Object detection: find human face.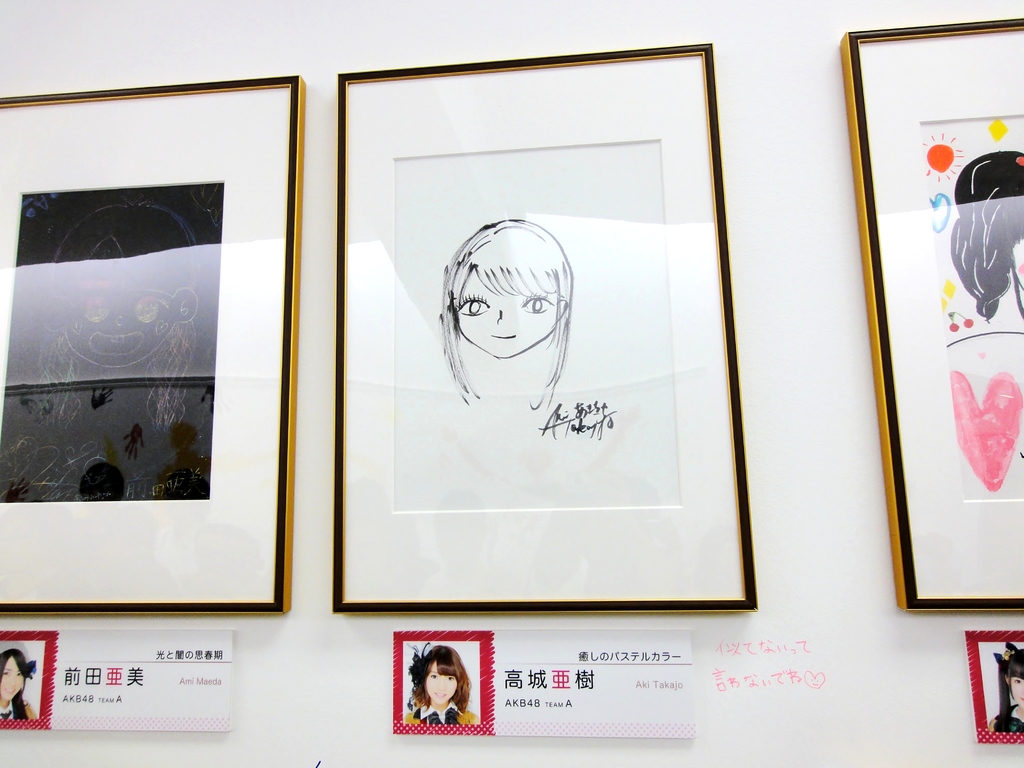
l=424, t=659, r=456, b=705.
